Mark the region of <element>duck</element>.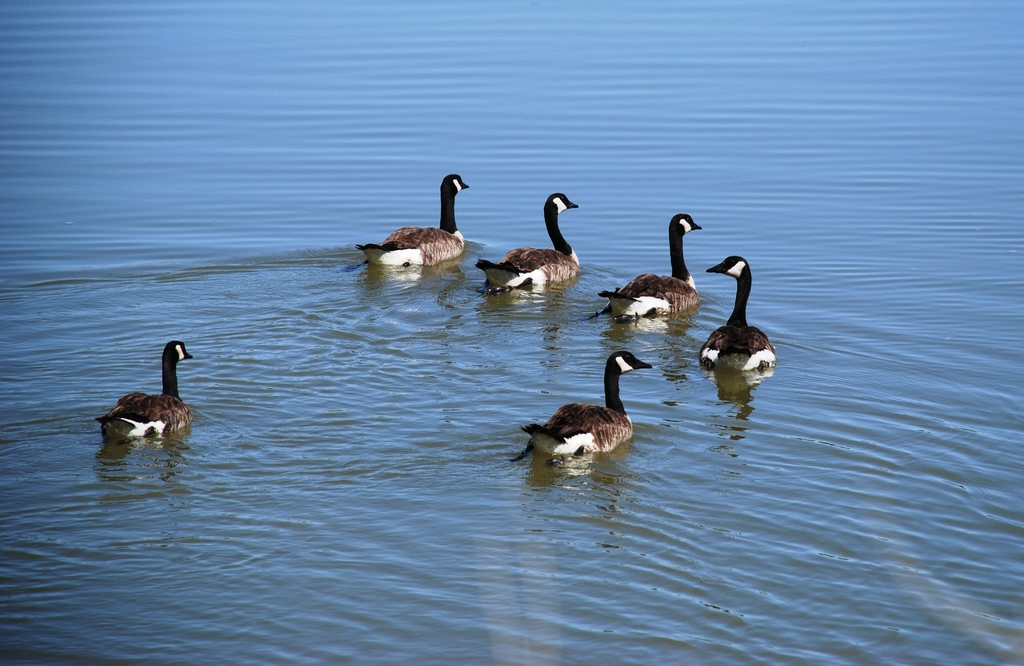
Region: Rect(351, 170, 475, 284).
